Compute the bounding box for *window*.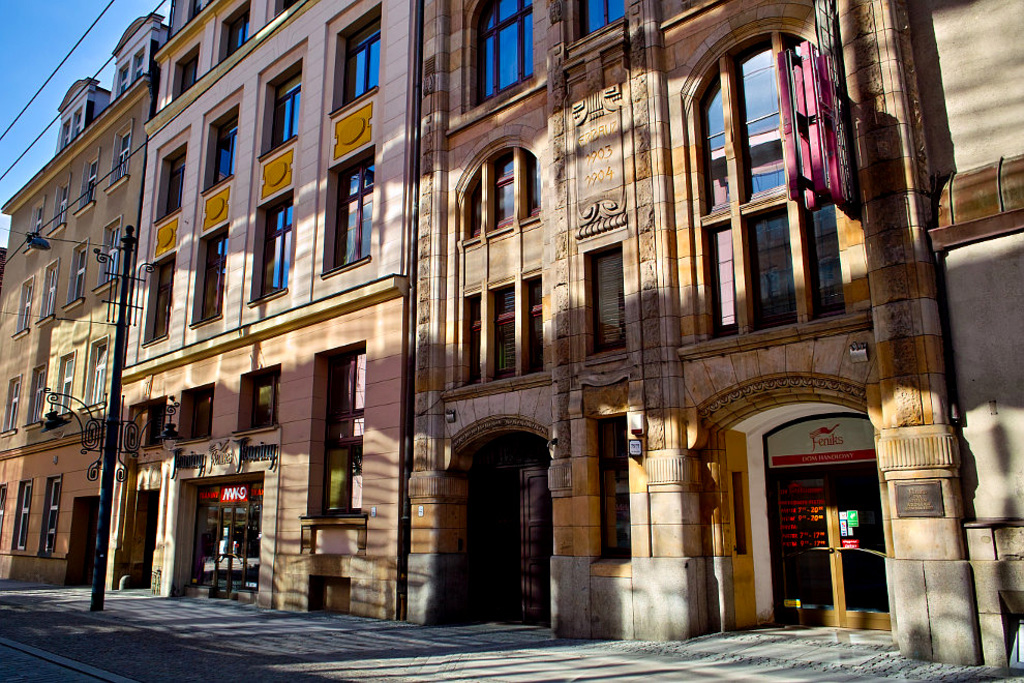
Rect(261, 194, 289, 305).
